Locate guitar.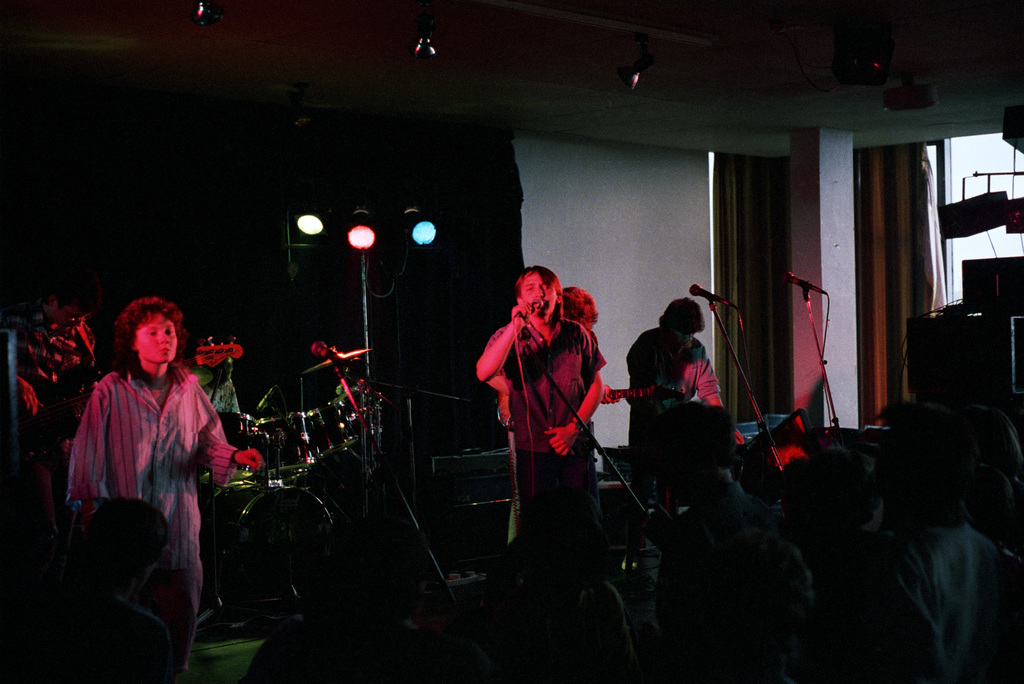
Bounding box: [left=604, top=387, right=680, bottom=403].
